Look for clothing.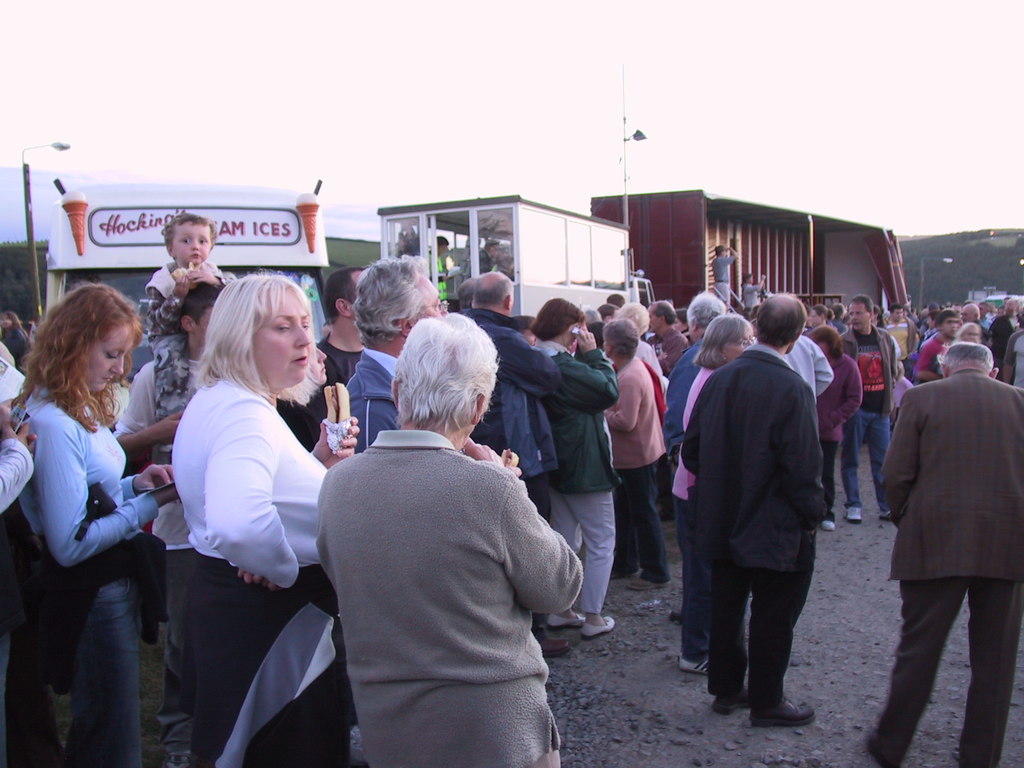
Found: (531, 332, 618, 616).
